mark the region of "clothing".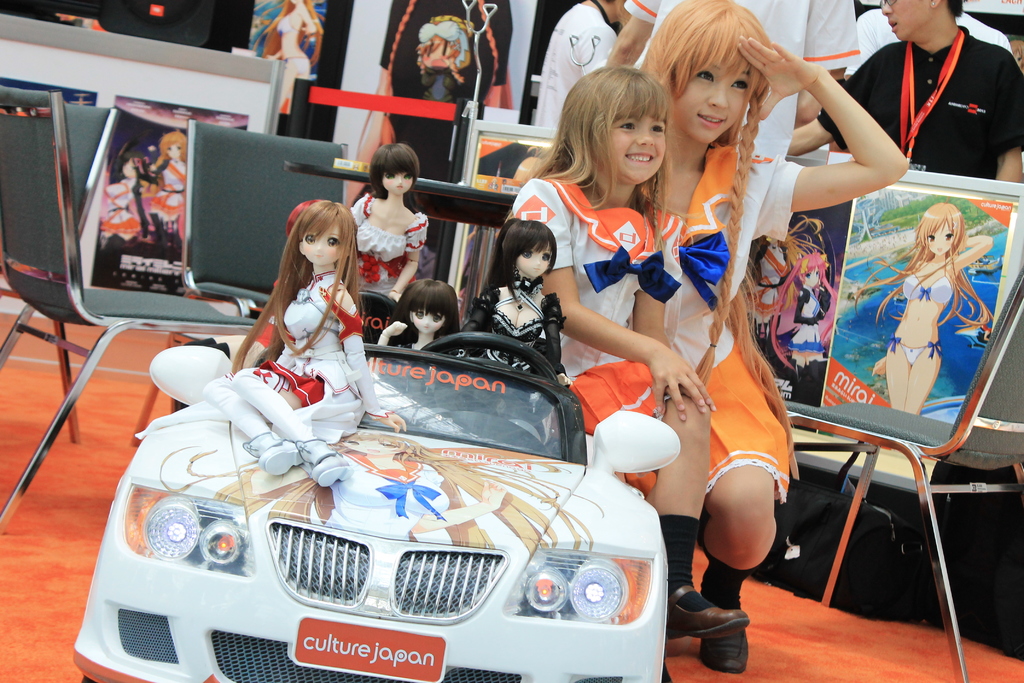
Region: <bbox>888, 331, 943, 366</bbox>.
